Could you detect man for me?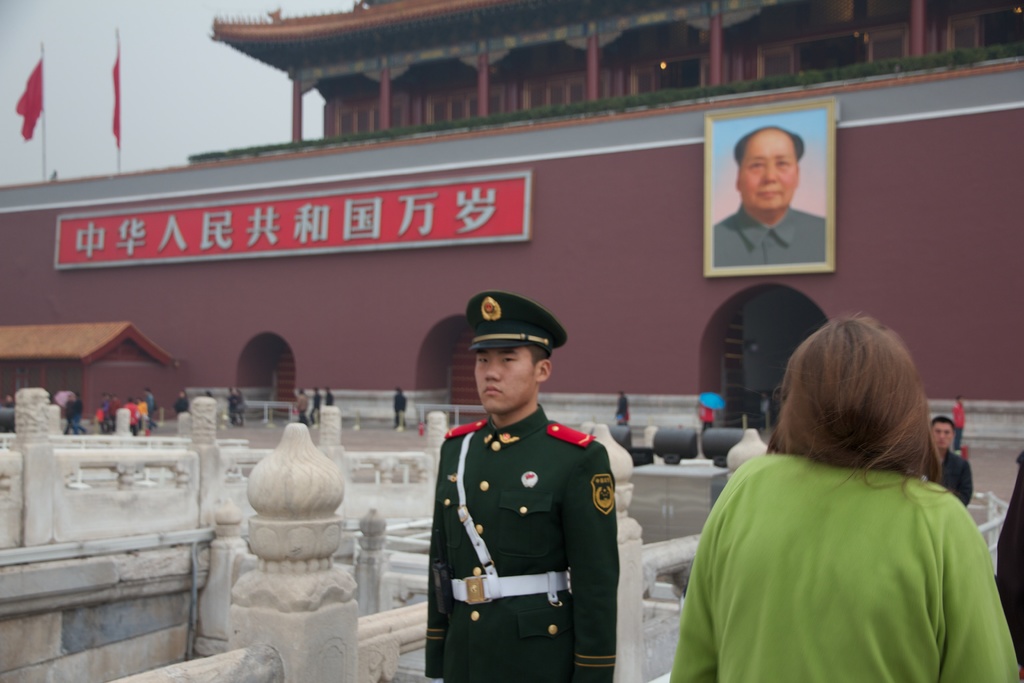
Detection result: <region>929, 415, 975, 507</region>.
